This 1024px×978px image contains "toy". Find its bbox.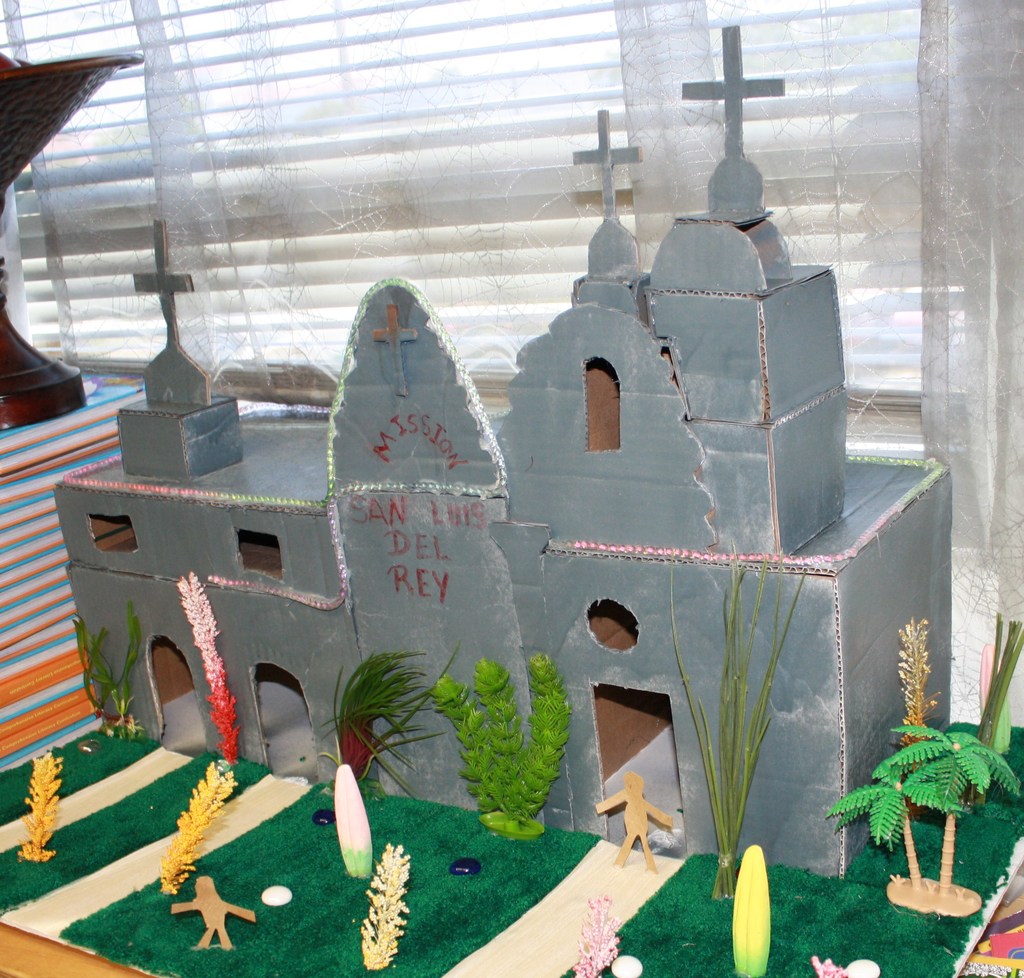
<box>311,650,465,779</box>.
